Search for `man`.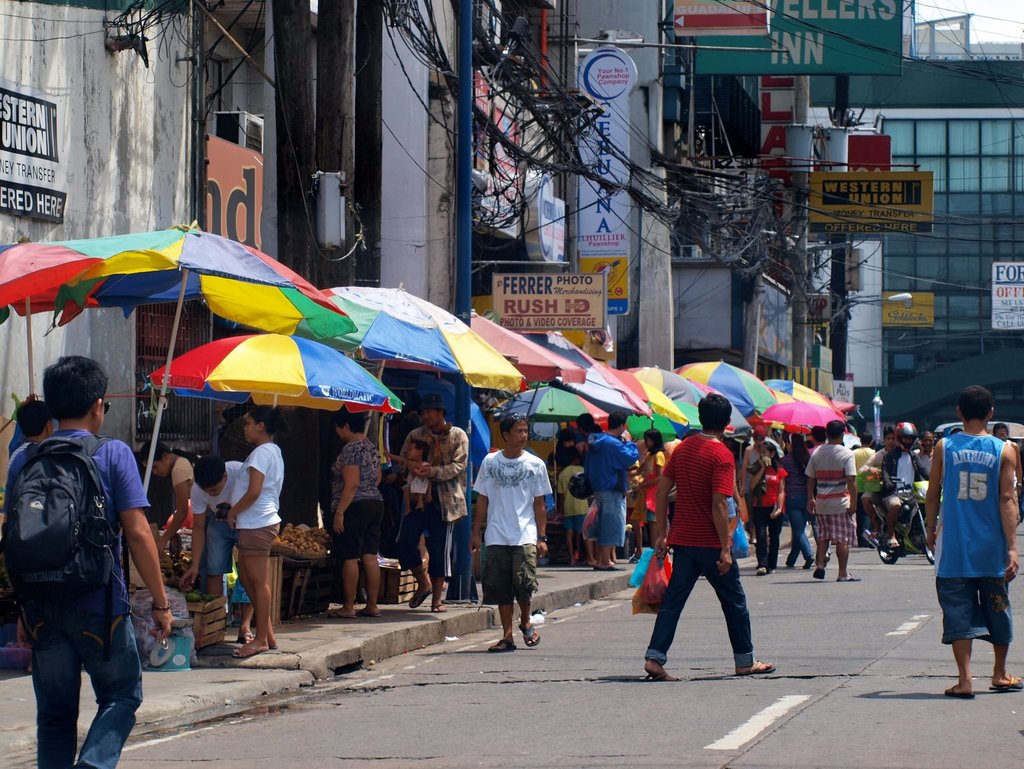
Found at <box>807,419,859,583</box>.
